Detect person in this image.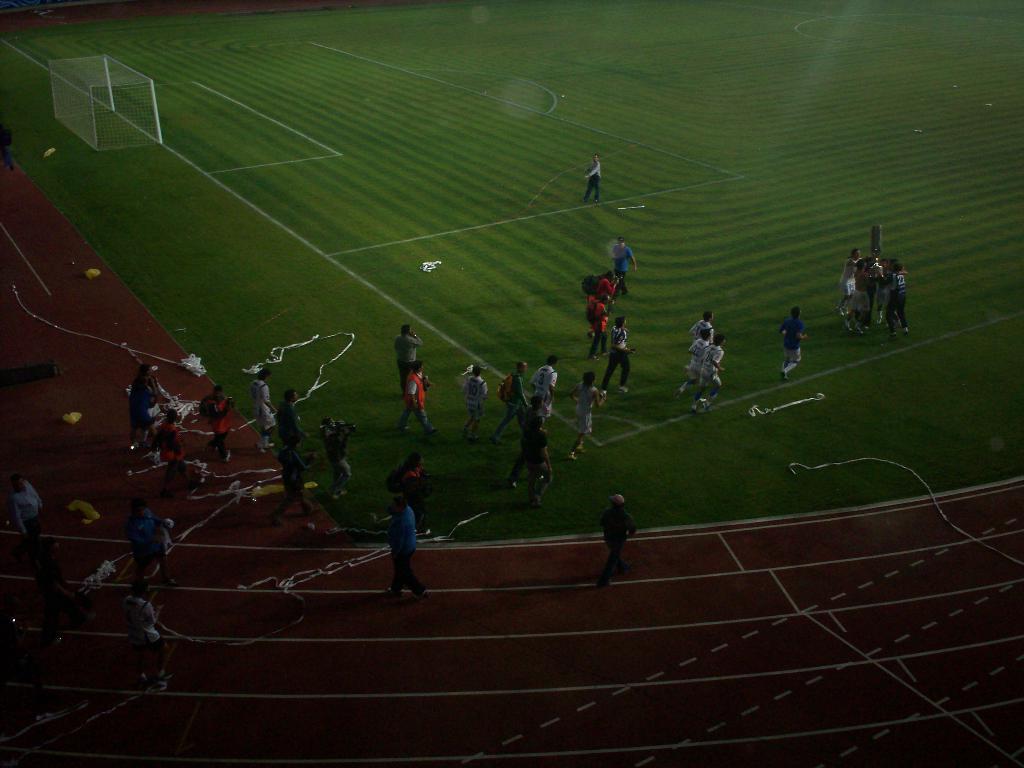
Detection: Rect(12, 474, 44, 552).
